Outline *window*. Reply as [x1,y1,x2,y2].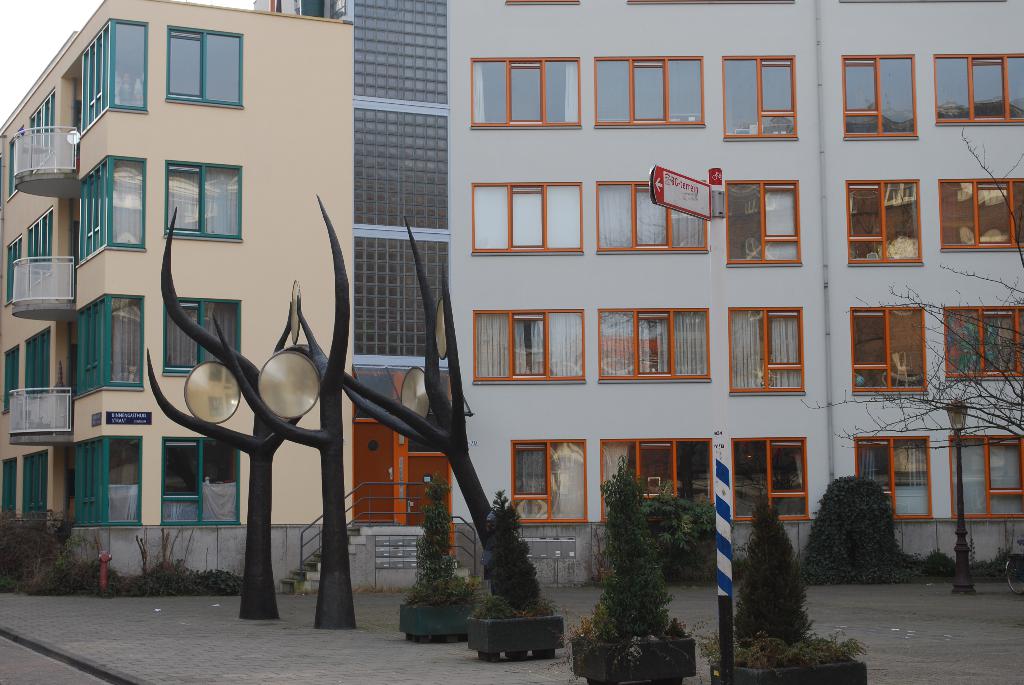
[164,157,245,243].
